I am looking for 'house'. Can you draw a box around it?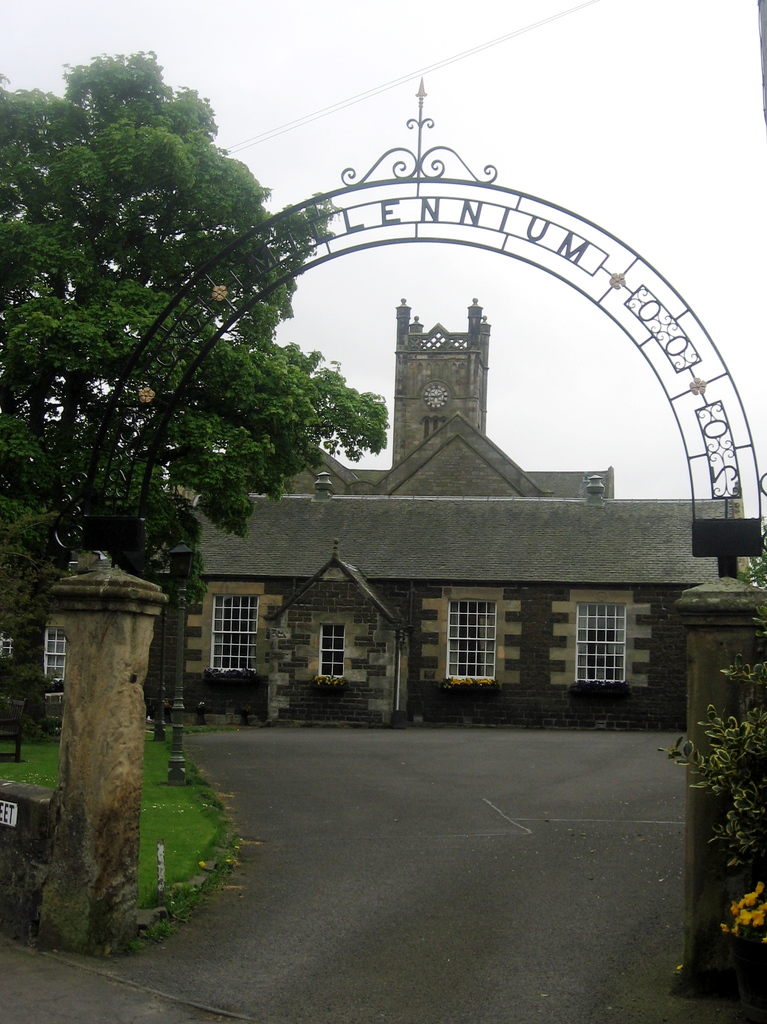
Sure, the bounding box is <box>376,274,500,477</box>.
